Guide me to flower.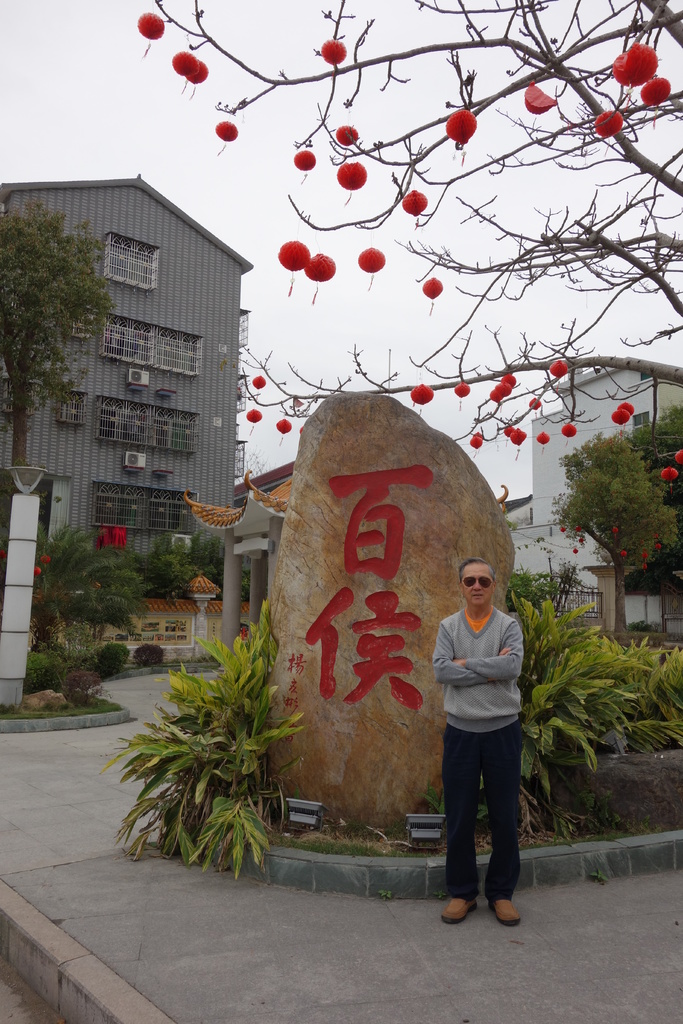
Guidance: 506 424 514 436.
